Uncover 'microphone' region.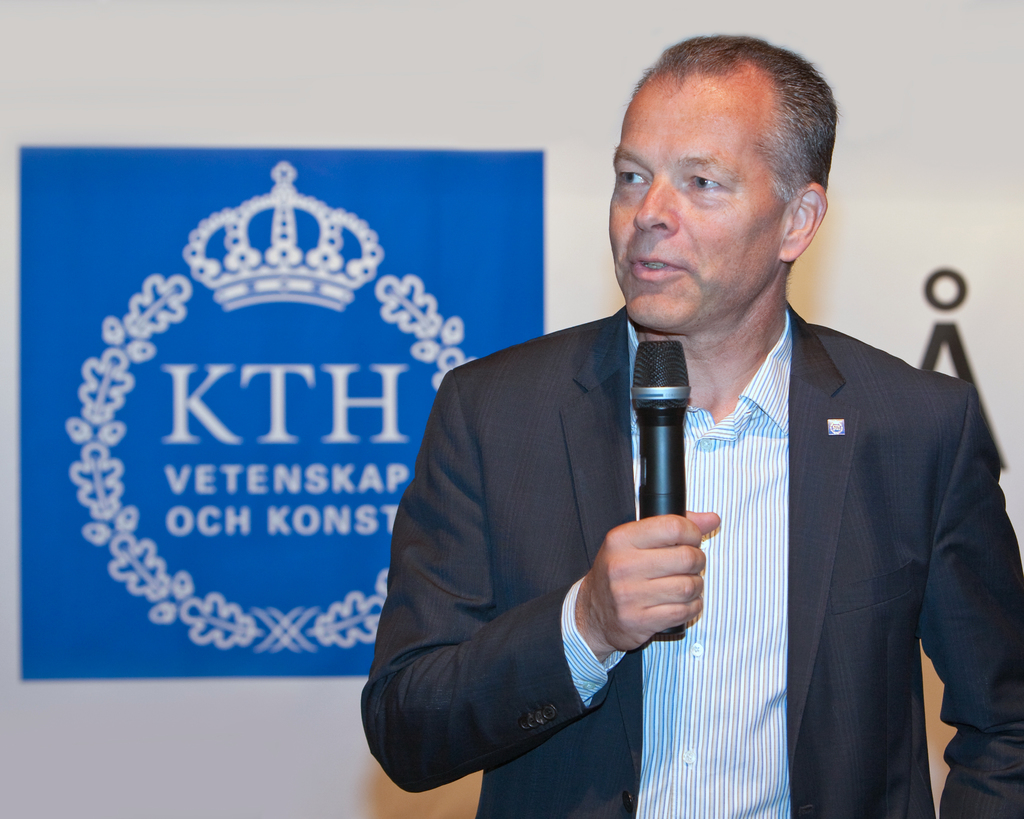
Uncovered: 629/337/690/636.
